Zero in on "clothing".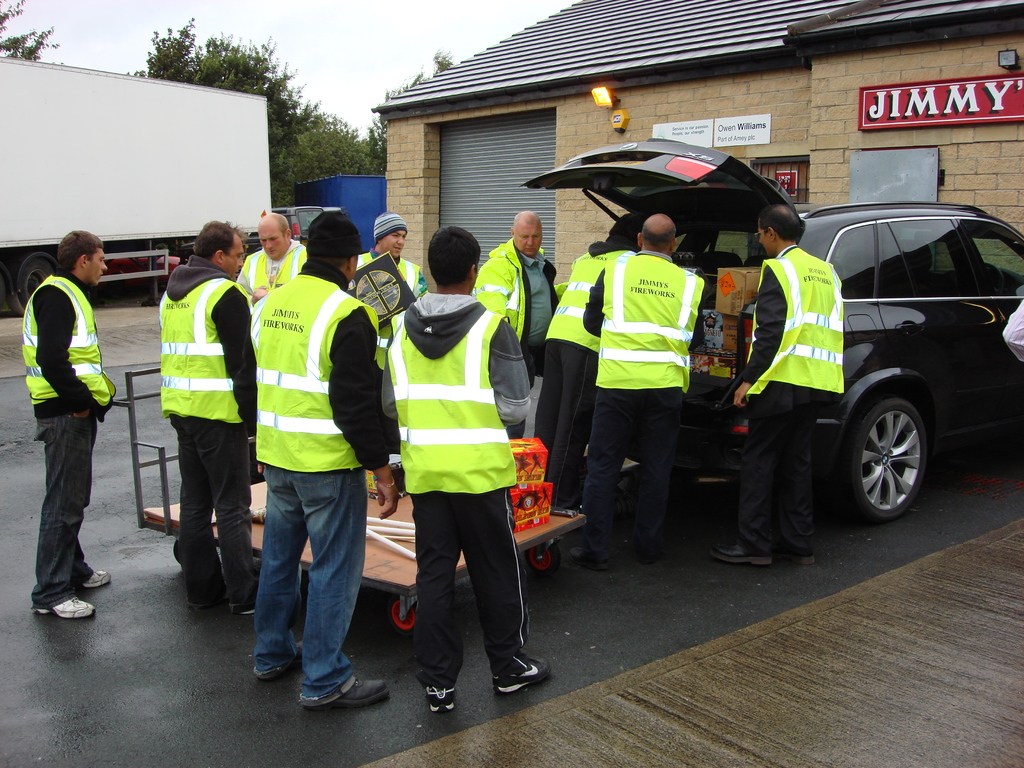
Zeroed in: bbox(723, 253, 843, 569).
